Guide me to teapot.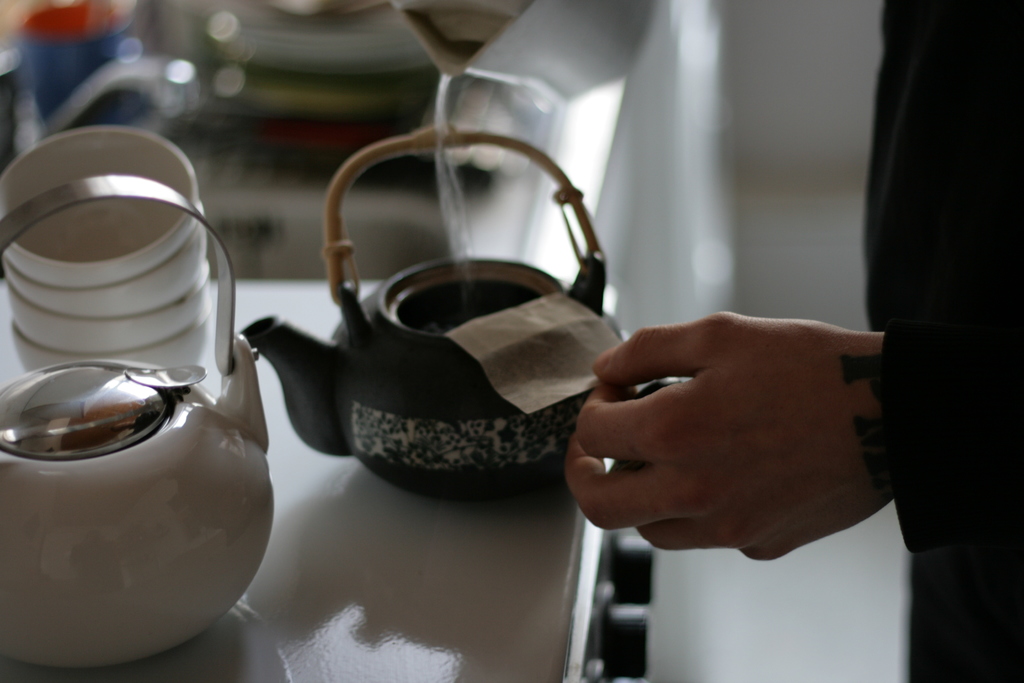
Guidance: BBox(0, 176, 273, 668).
